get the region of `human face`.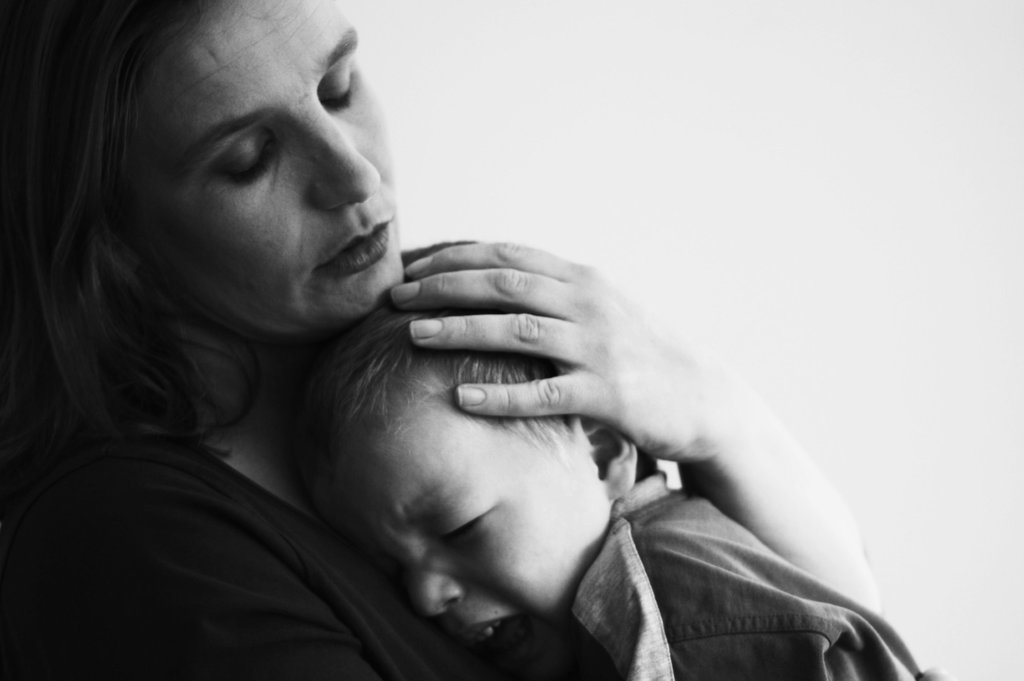
[115,0,404,332].
